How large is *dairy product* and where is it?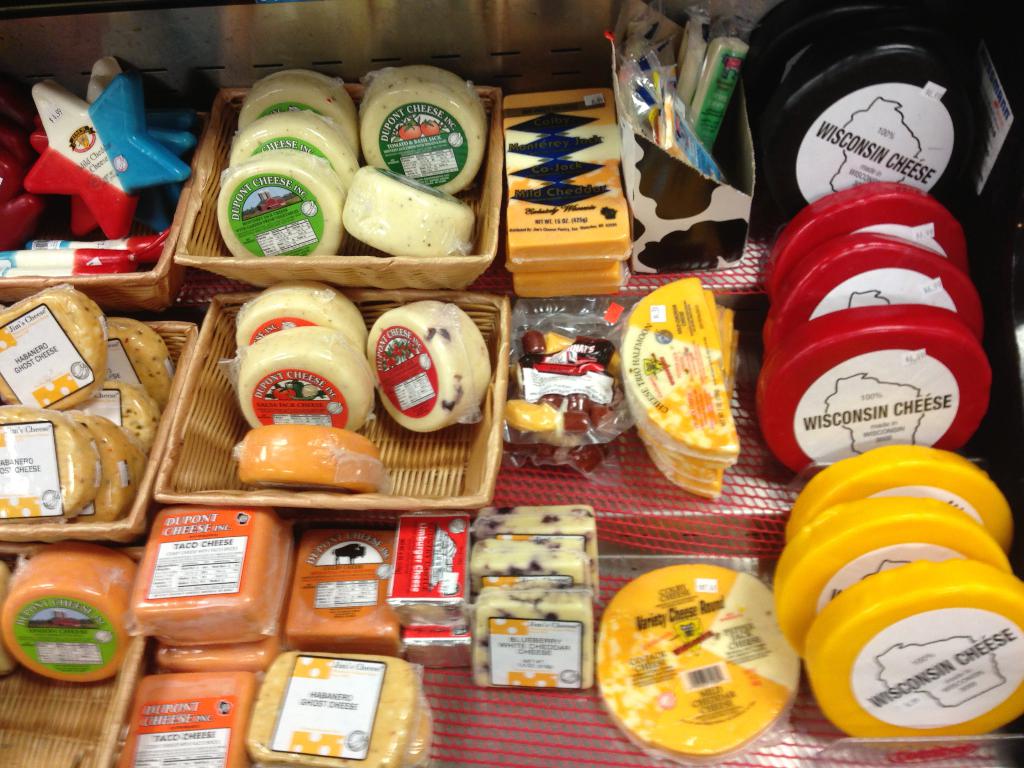
Bounding box: locate(403, 628, 482, 679).
